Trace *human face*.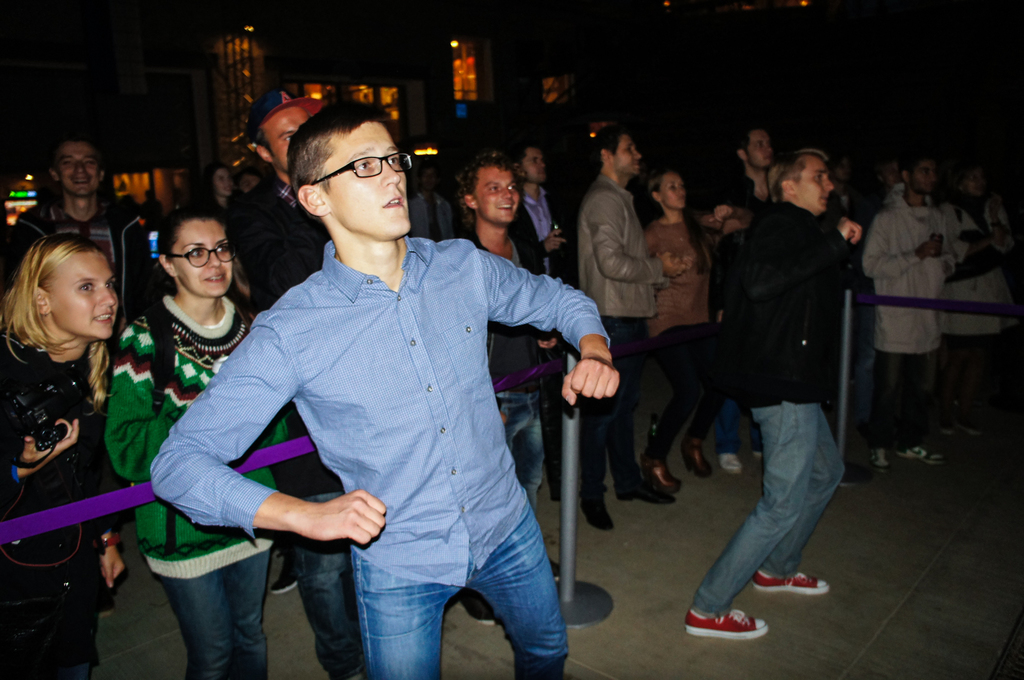
Traced to BBox(262, 102, 312, 174).
